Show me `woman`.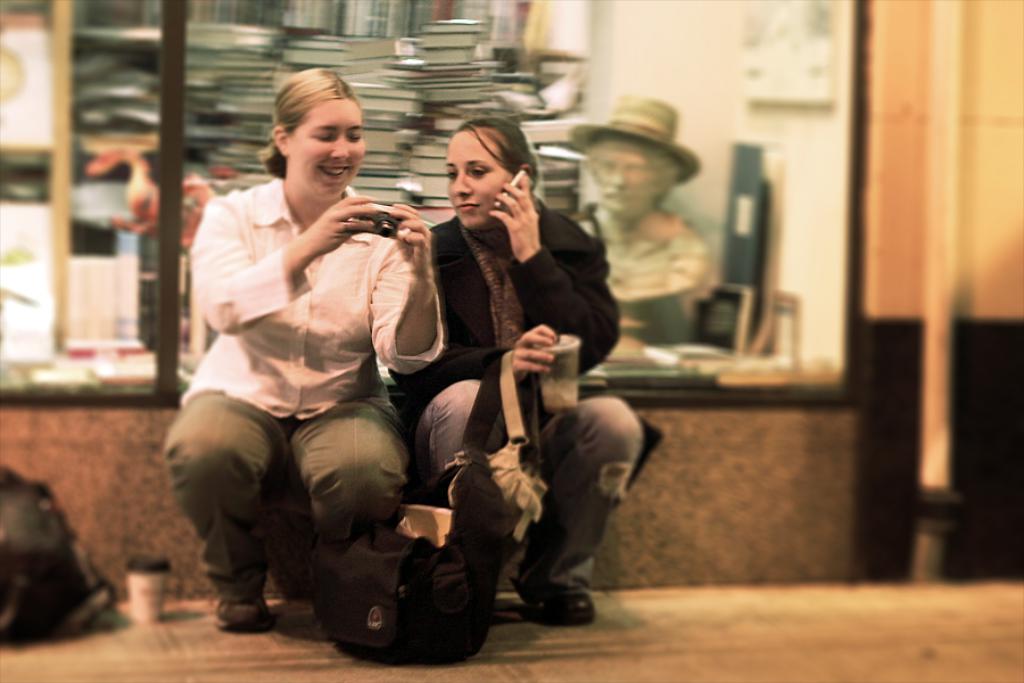
`woman` is here: bbox=[182, 89, 481, 664].
